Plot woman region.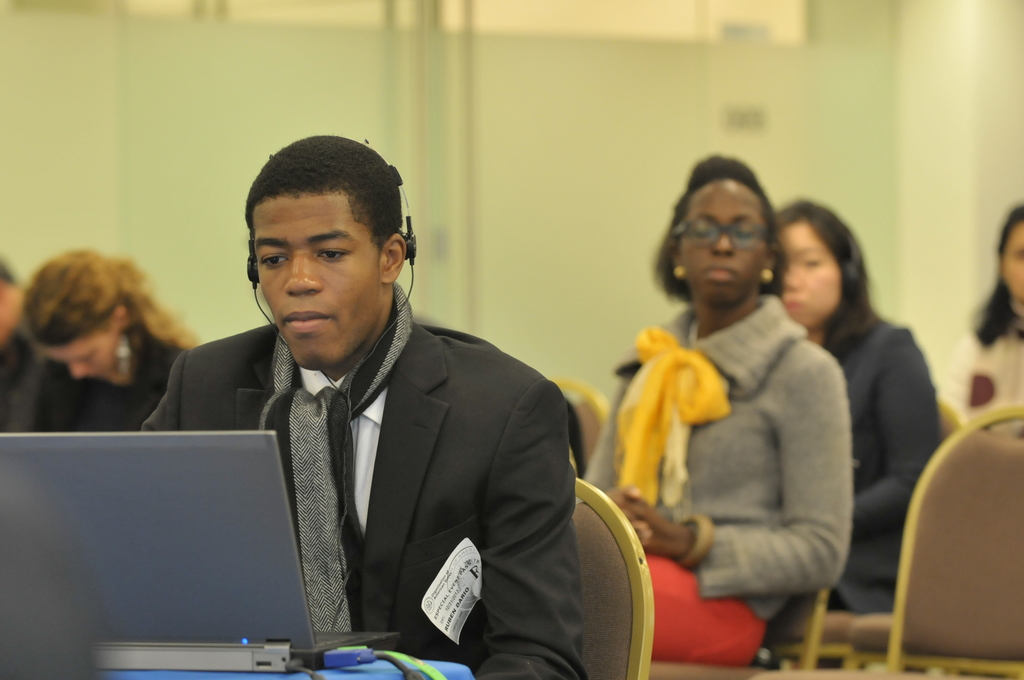
Plotted at [18, 253, 204, 438].
